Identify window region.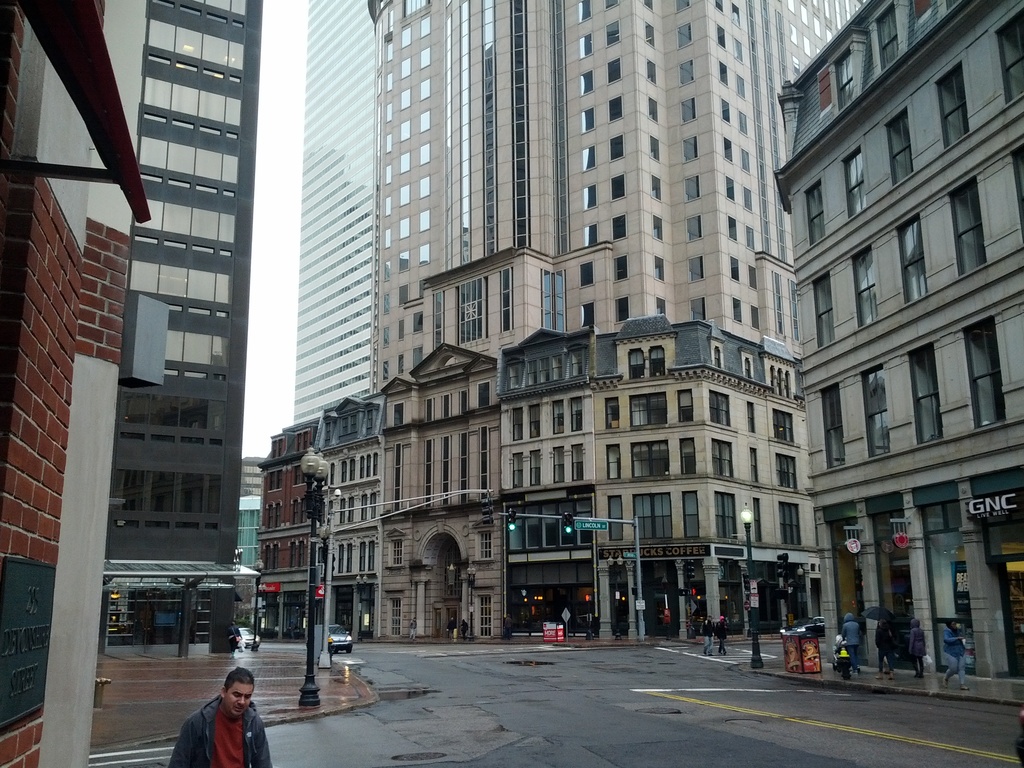
Region: <bbox>817, 272, 832, 346</bbox>.
